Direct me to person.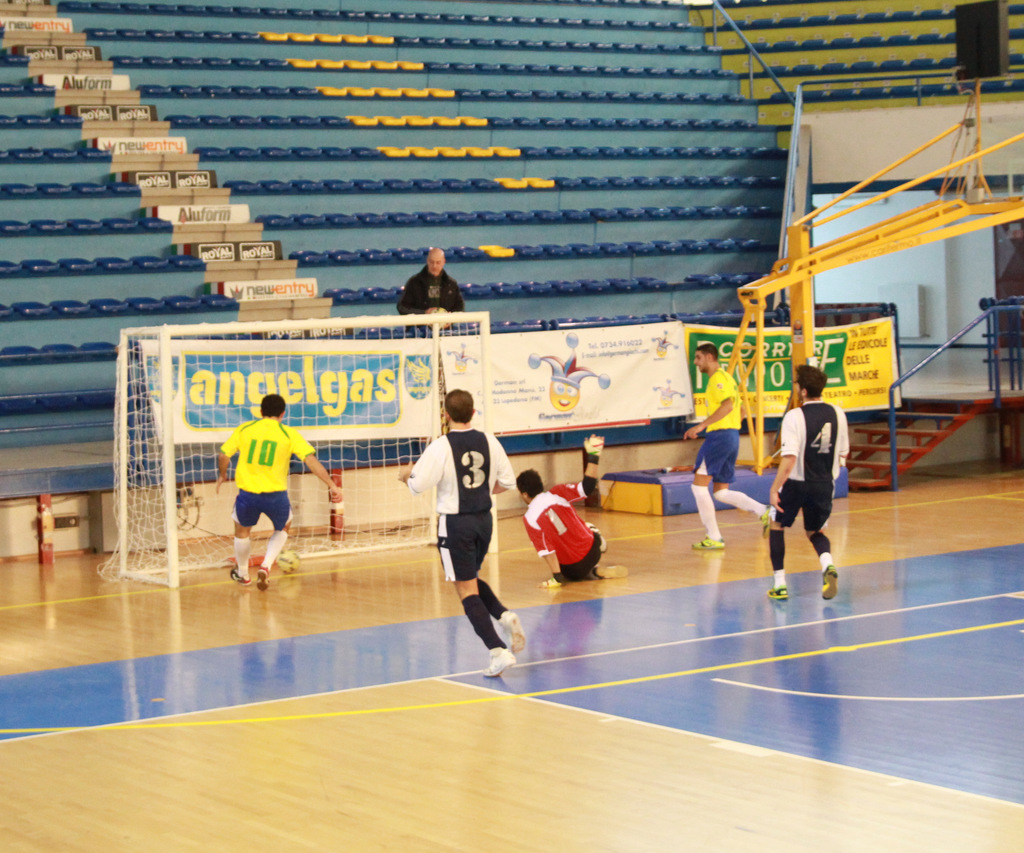
Direction: (212,394,344,593).
